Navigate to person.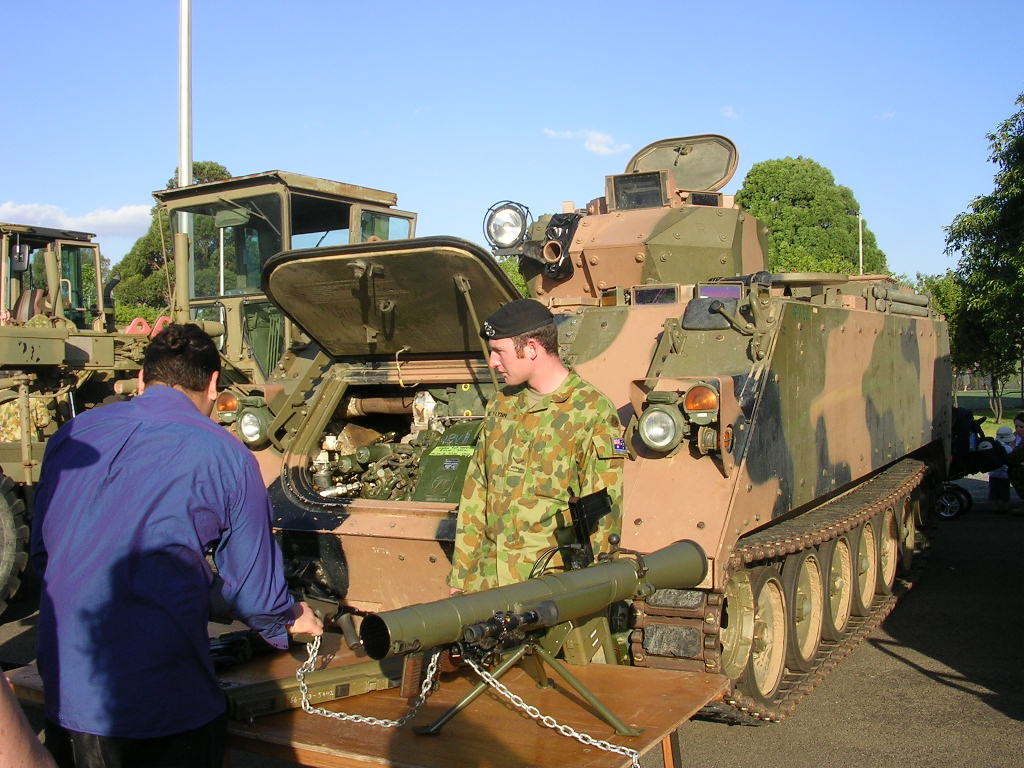
Navigation target: (440, 288, 626, 653).
